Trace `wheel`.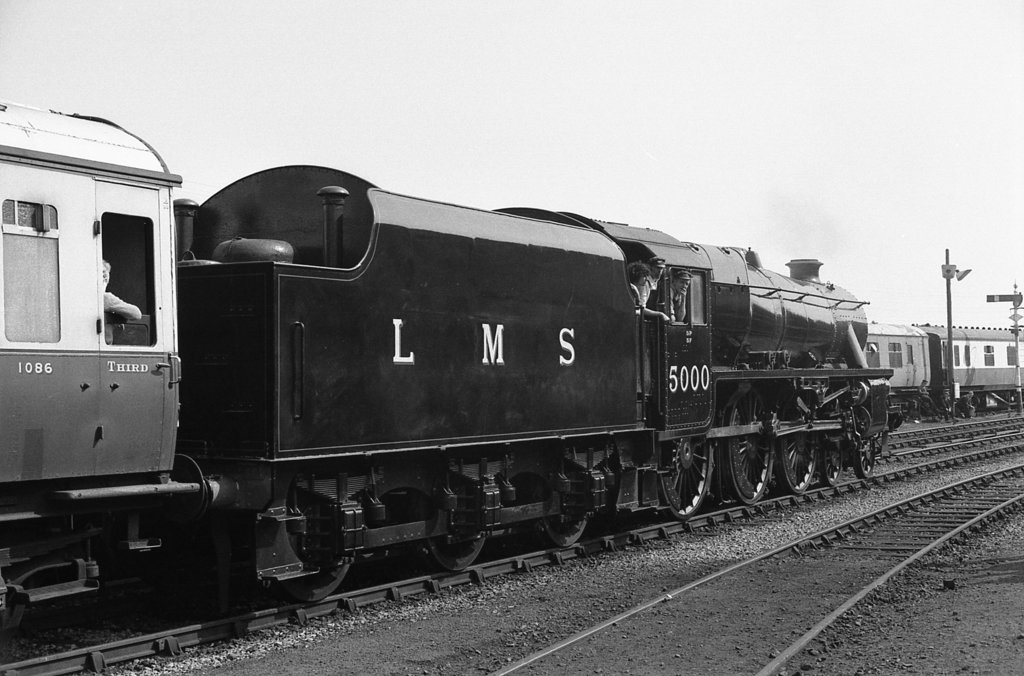
Traced to Rect(653, 431, 714, 519).
